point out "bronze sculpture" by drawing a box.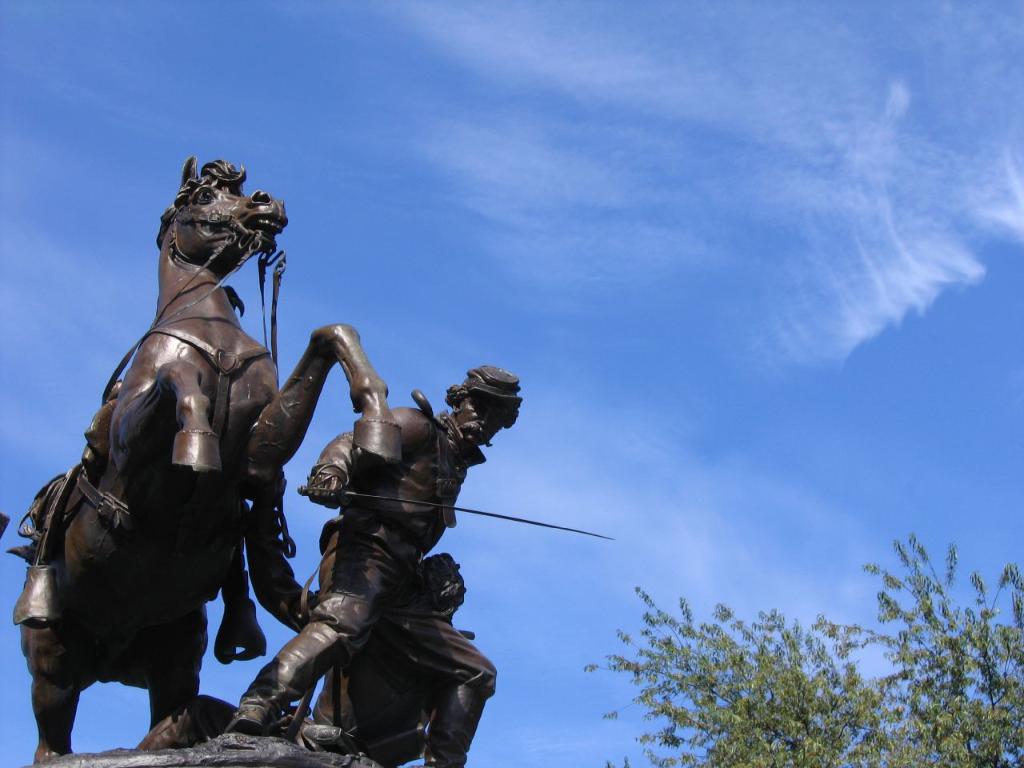
Rect(232, 346, 532, 759).
